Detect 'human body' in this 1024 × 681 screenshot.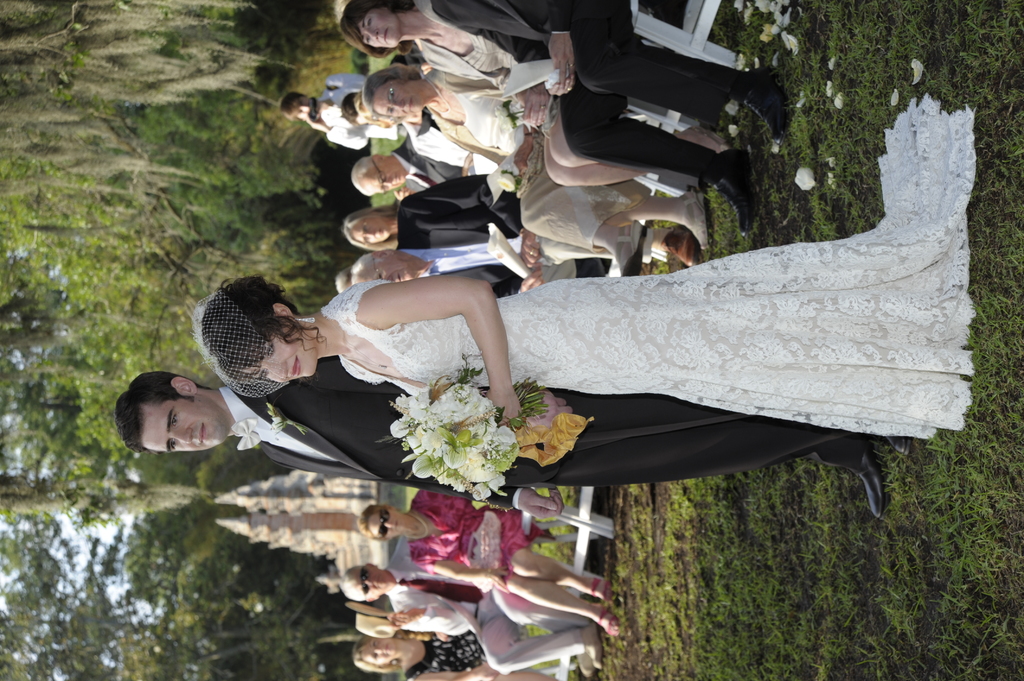
Detection: box=[414, 492, 624, 638].
